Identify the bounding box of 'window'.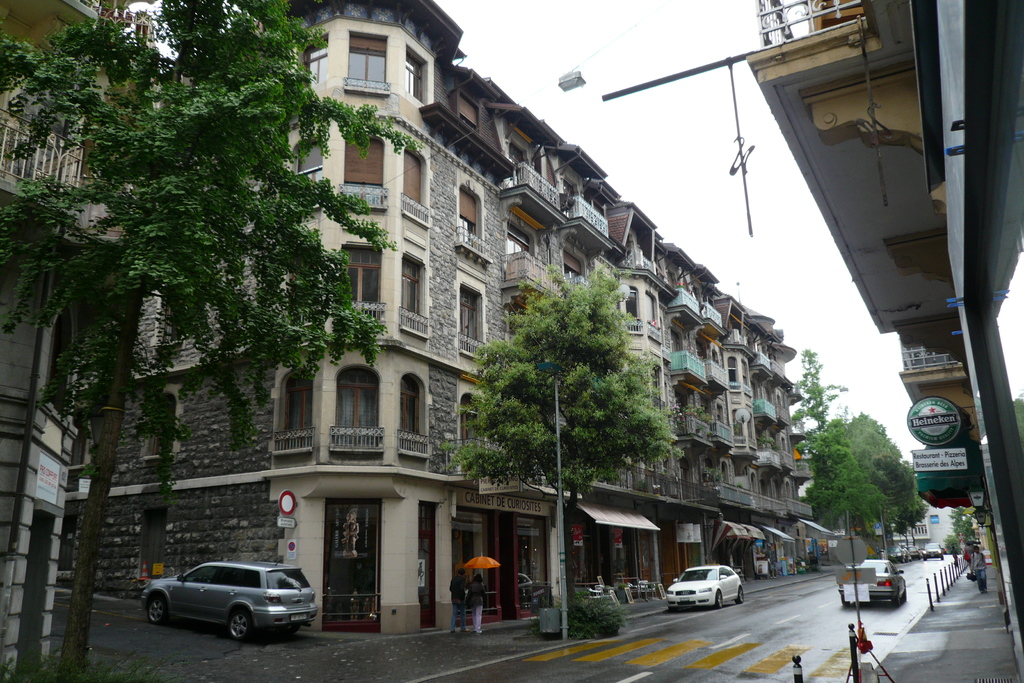
(left=401, top=150, right=432, bottom=235).
